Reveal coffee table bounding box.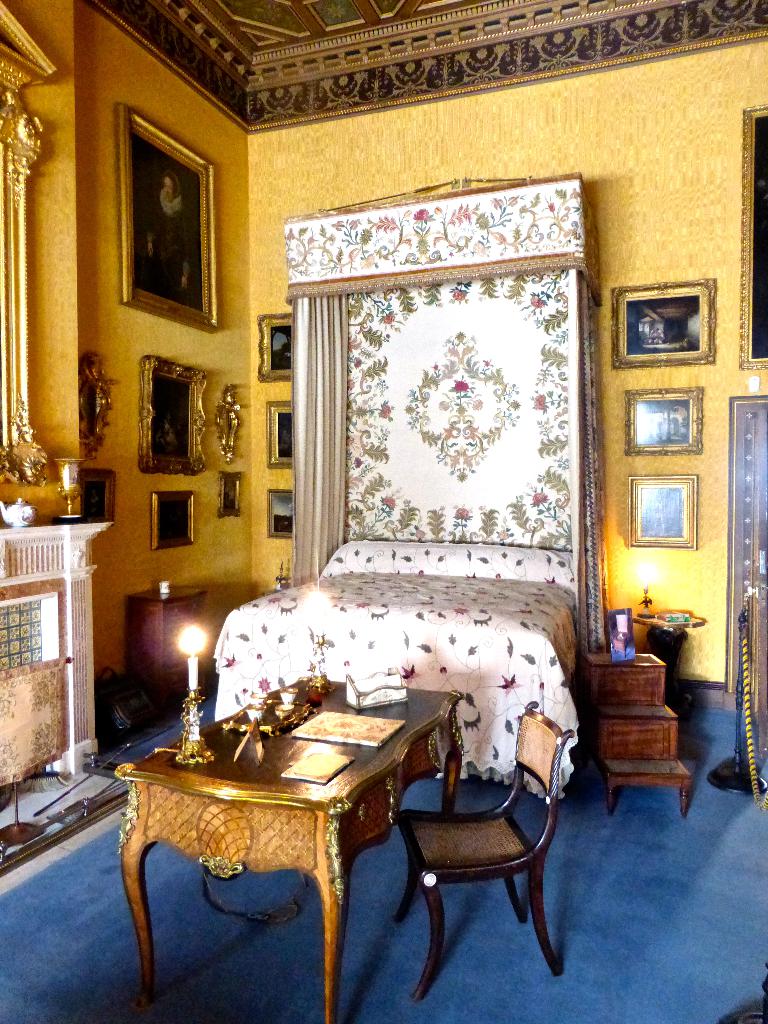
Revealed: 102/675/484/995.
